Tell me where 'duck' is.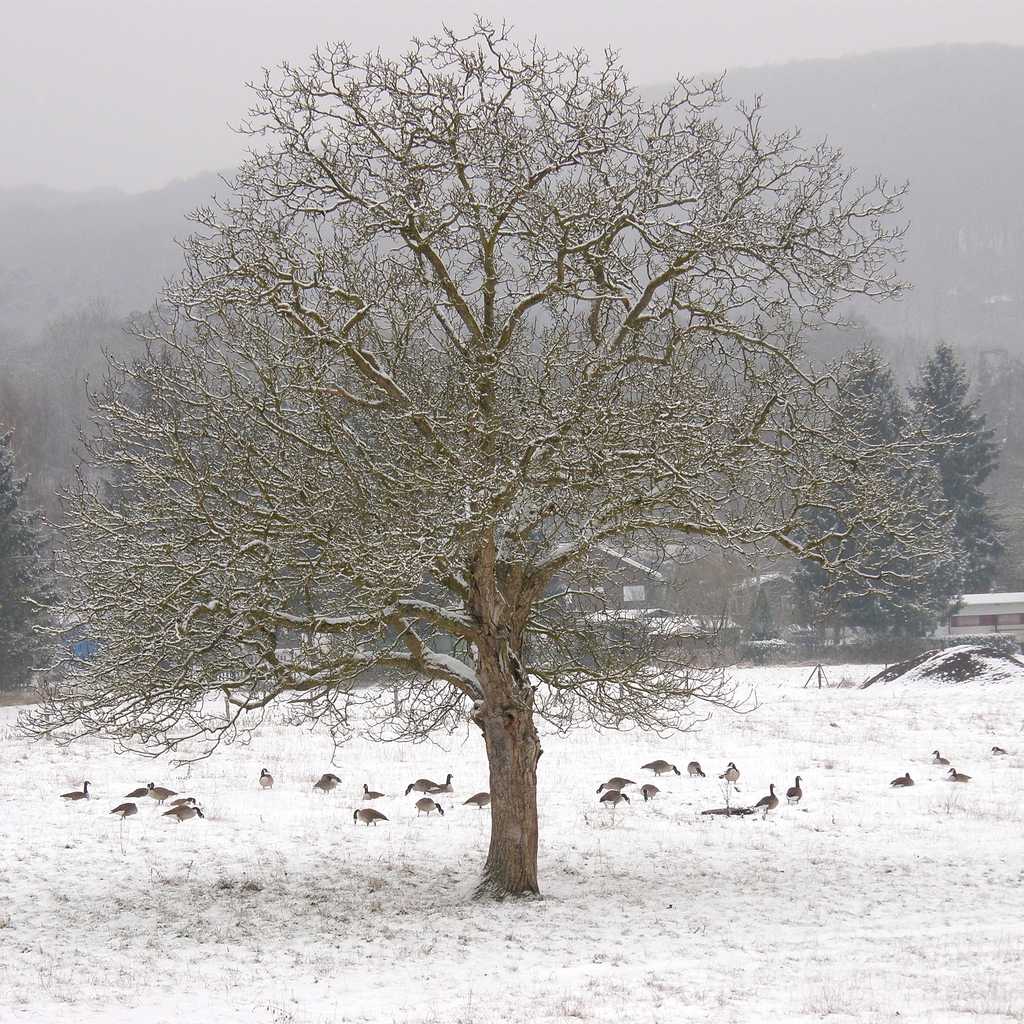
'duck' is at locate(722, 753, 750, 792).
